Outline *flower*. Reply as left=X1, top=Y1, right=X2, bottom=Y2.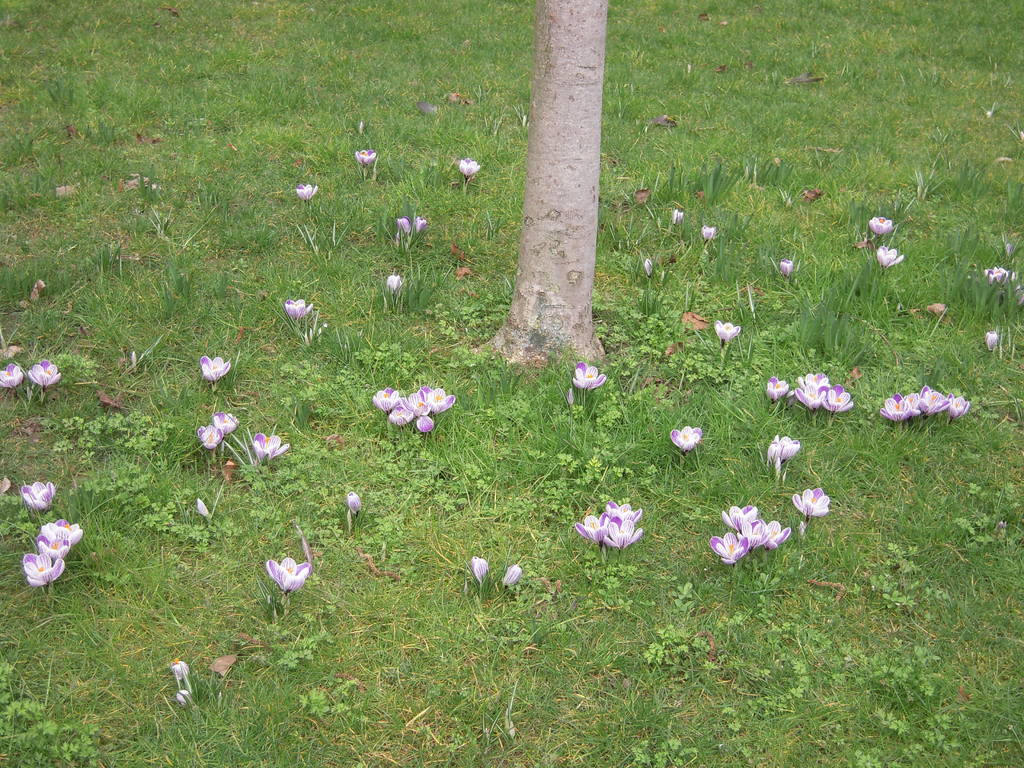
left=458, top=157, right=479, bottom=176.
